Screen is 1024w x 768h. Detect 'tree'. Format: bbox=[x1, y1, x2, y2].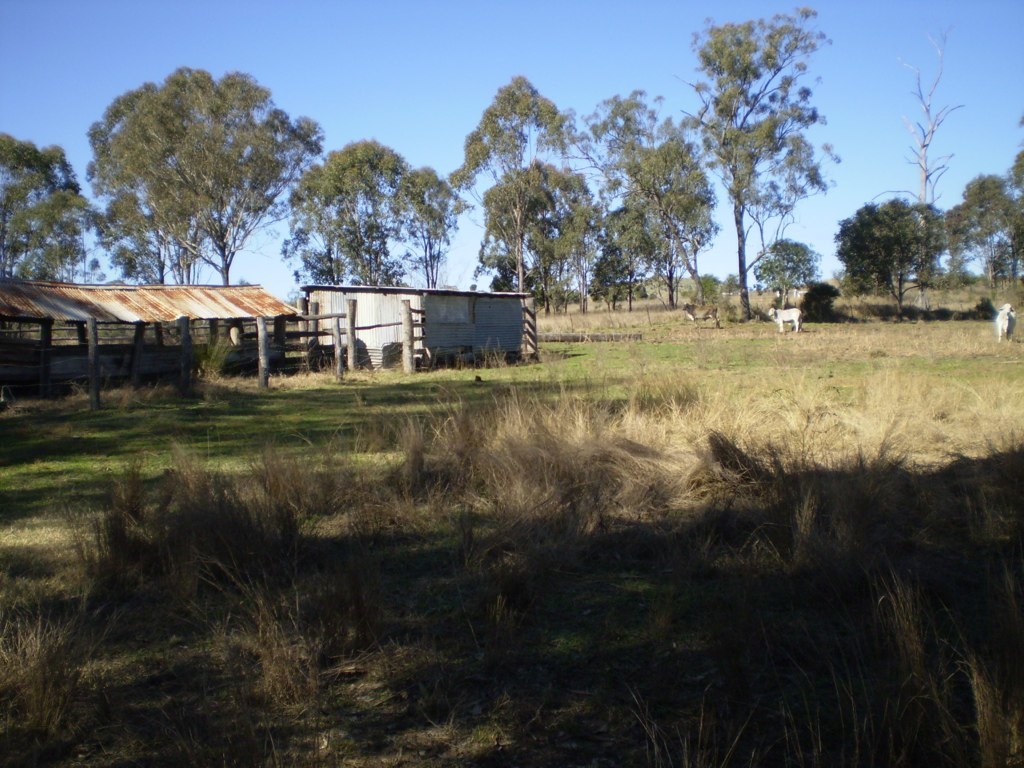
bbox=[452, 69, 573, 310].
